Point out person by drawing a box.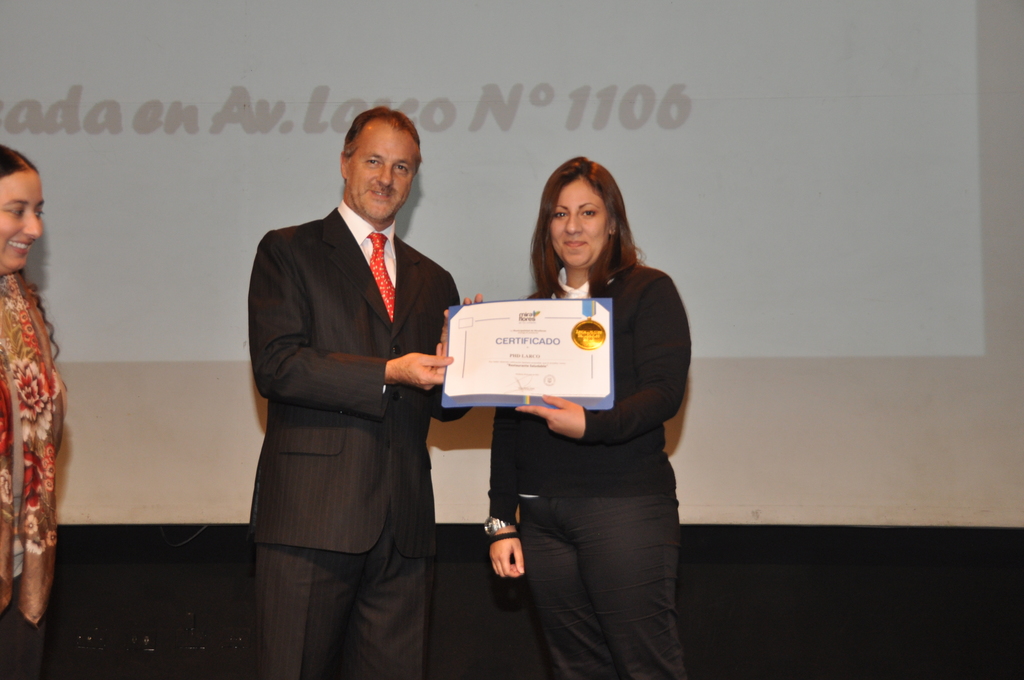
detection(0, 134, 72, 679).
